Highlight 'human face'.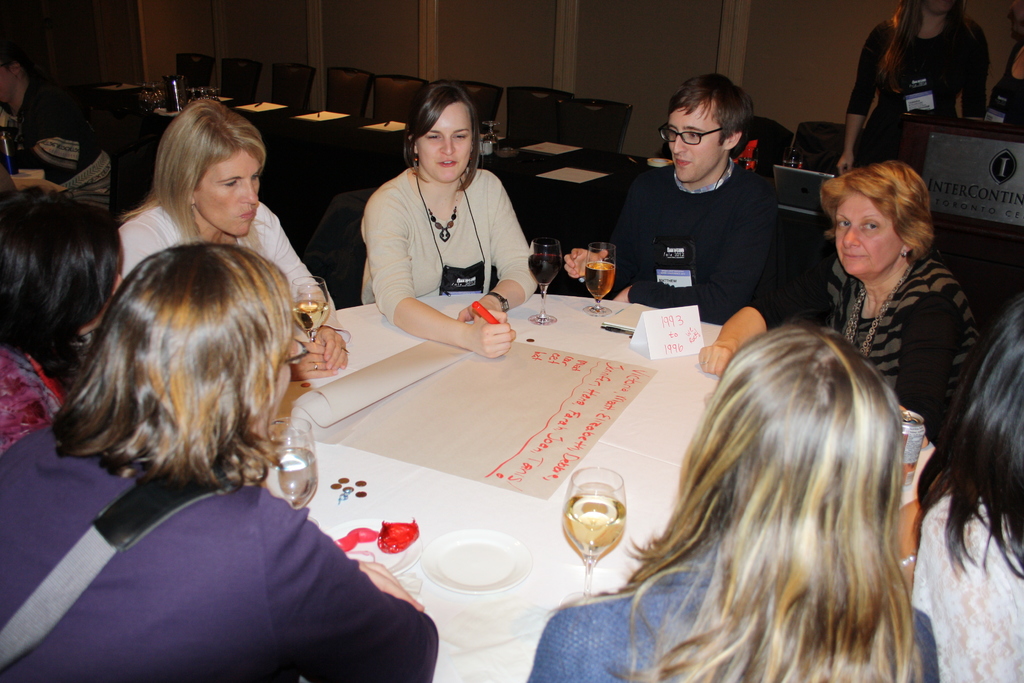
Highlighted region: 195,144,261,238.
